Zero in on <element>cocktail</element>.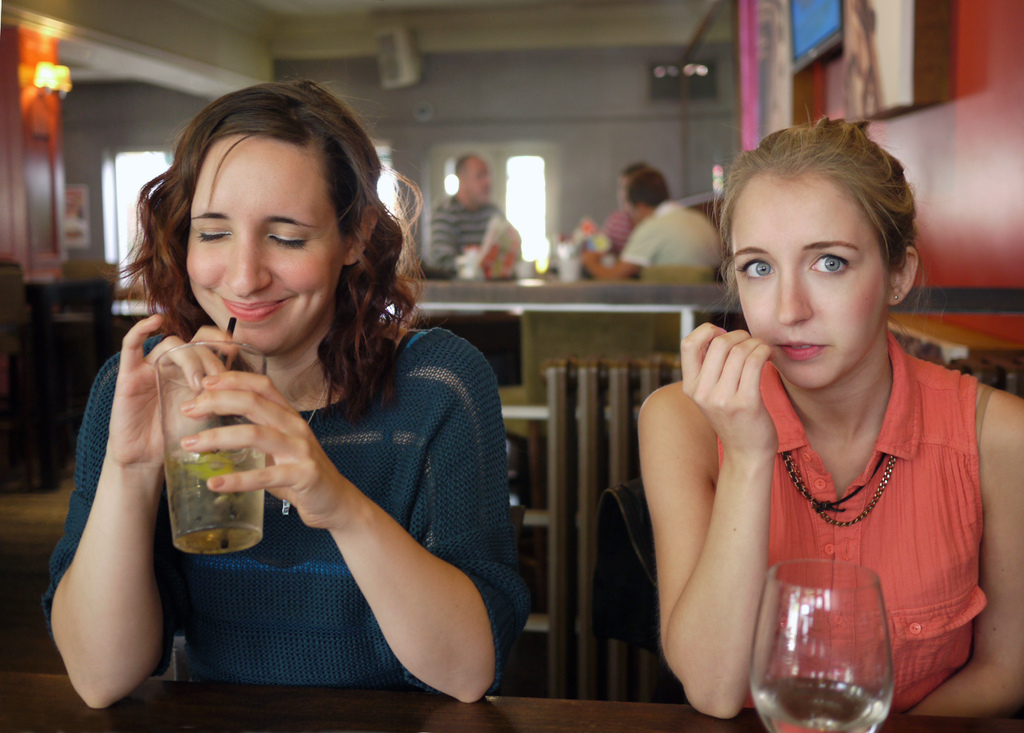
Zeroed in: box(152, 314, 268, 547).
